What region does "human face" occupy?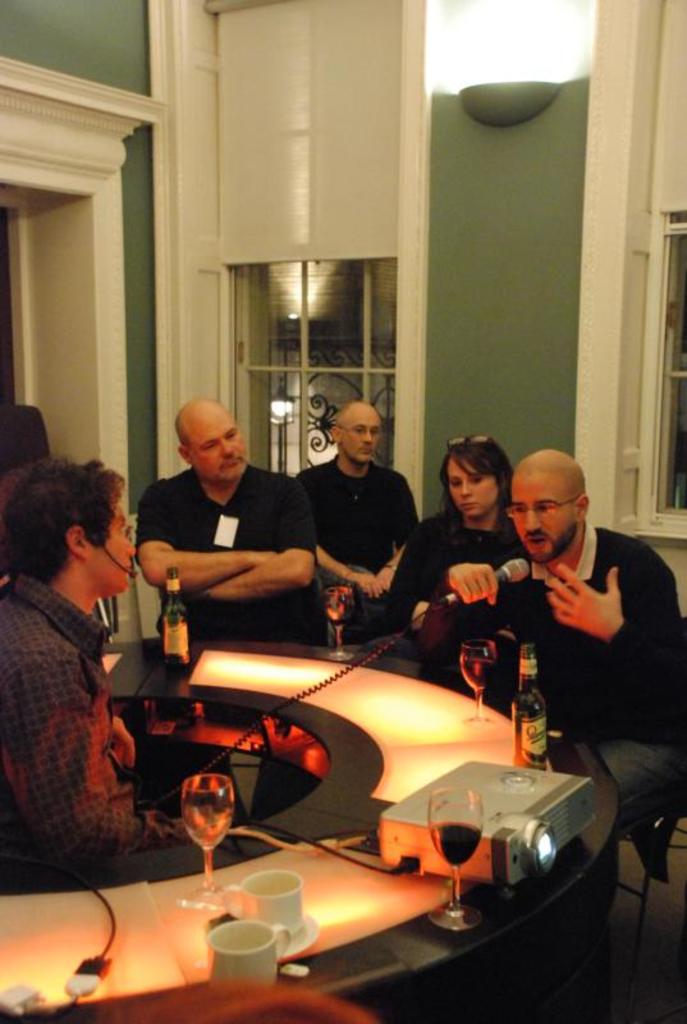
Rect(508, 471, 577, 564).
